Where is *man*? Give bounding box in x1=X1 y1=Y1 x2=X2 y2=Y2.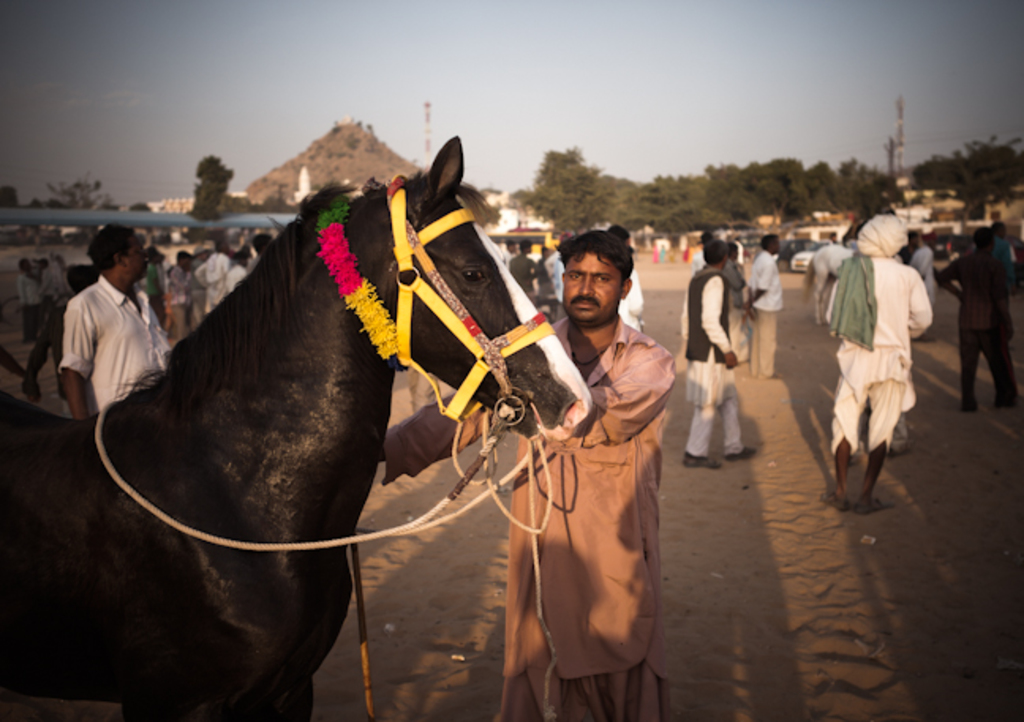
x1=169 y1=242 x2=202 y2=333.
